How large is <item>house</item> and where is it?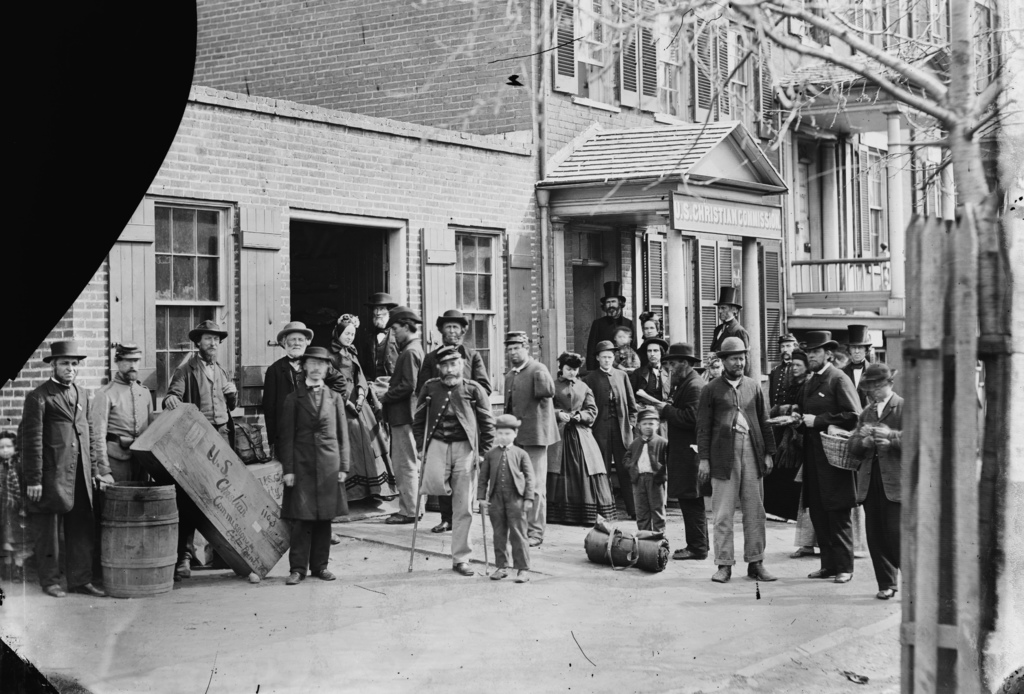
Bounding box: <bbox>781, 0, 1023, 355</bbox>.
